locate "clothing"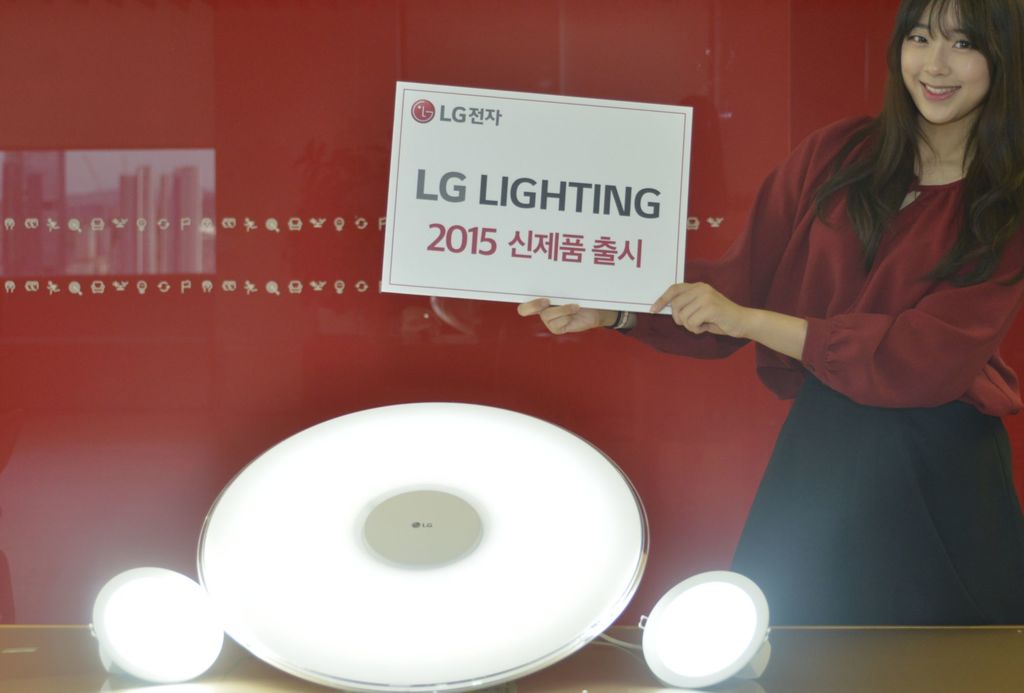
626/116/1023/630
